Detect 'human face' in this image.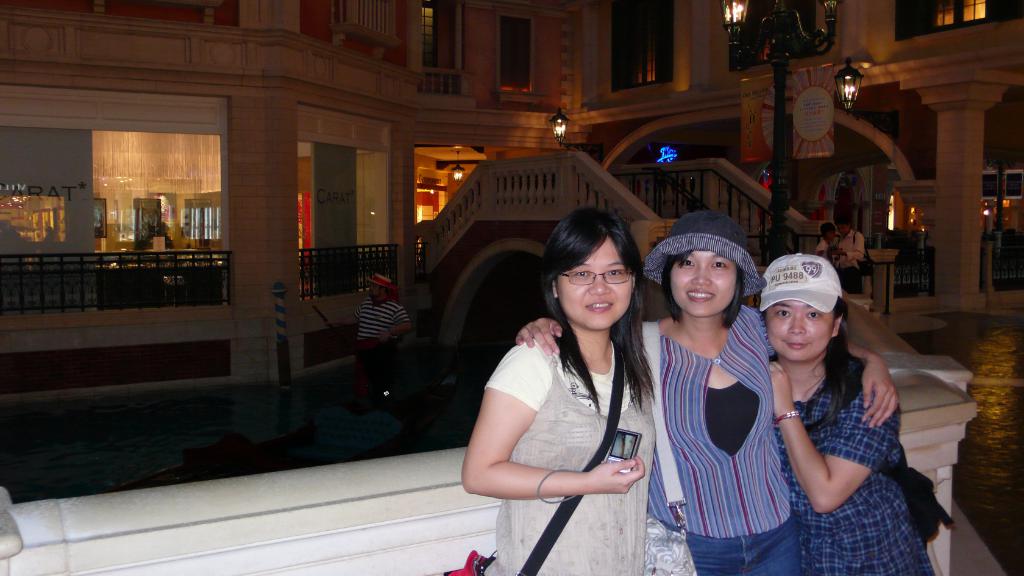
Detection: (368, 284, 383, 300).
